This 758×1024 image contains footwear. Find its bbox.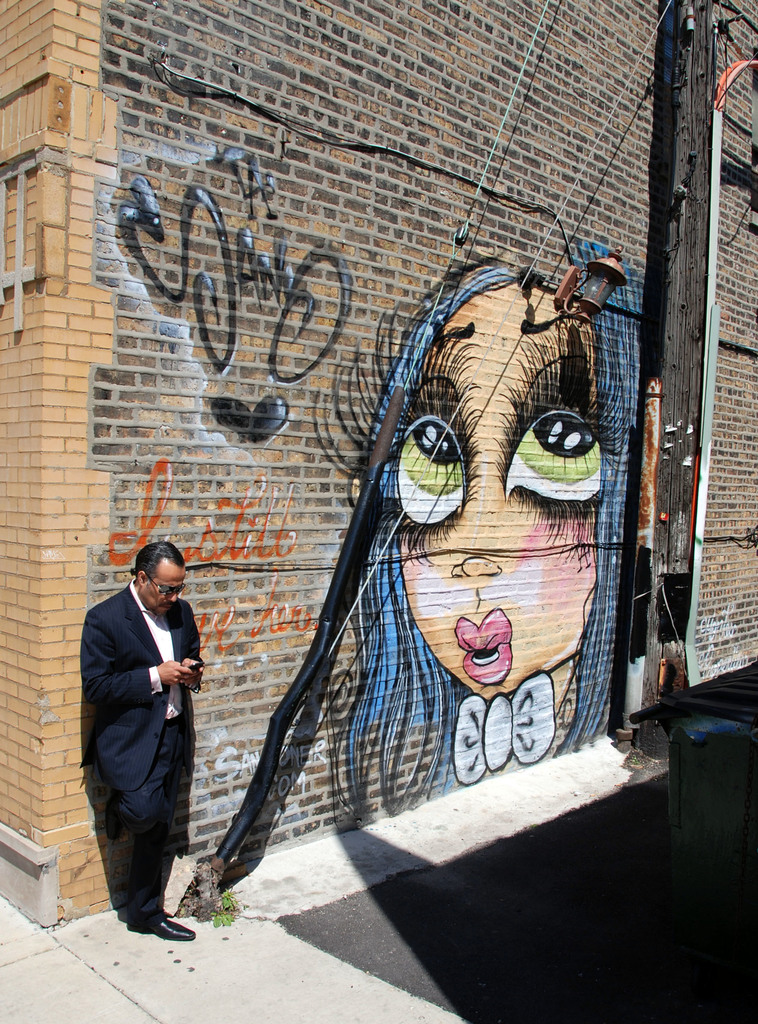
(149, 922, 201, 942).
